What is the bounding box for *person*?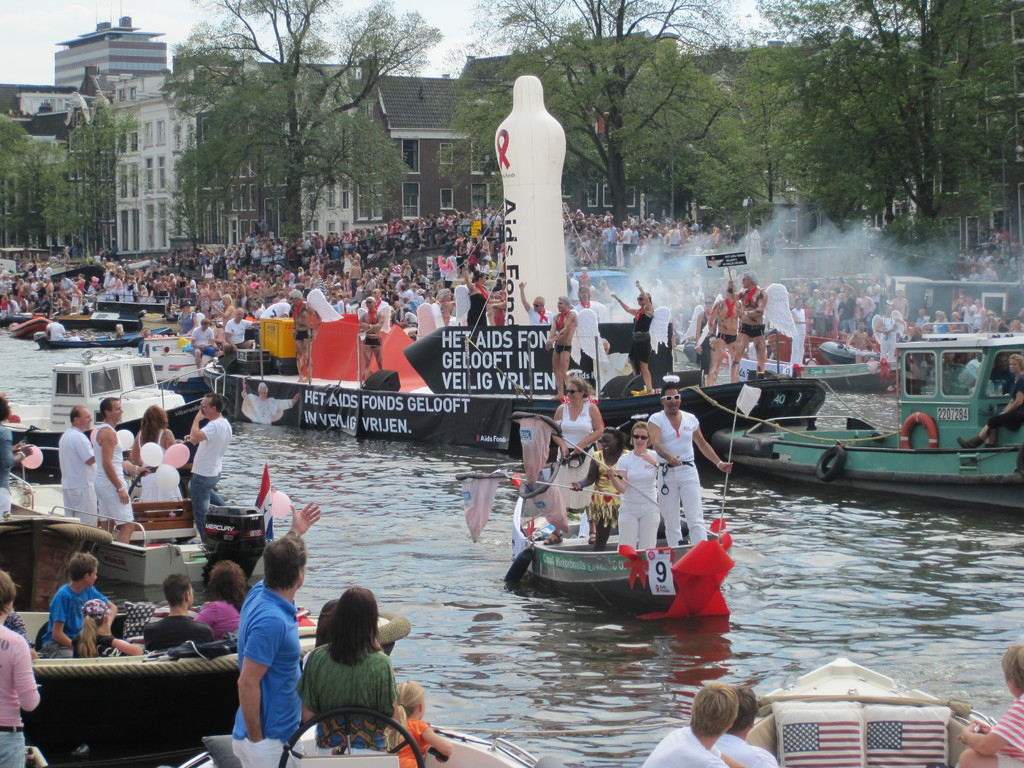
Rect(287, 284, 323, 381).
